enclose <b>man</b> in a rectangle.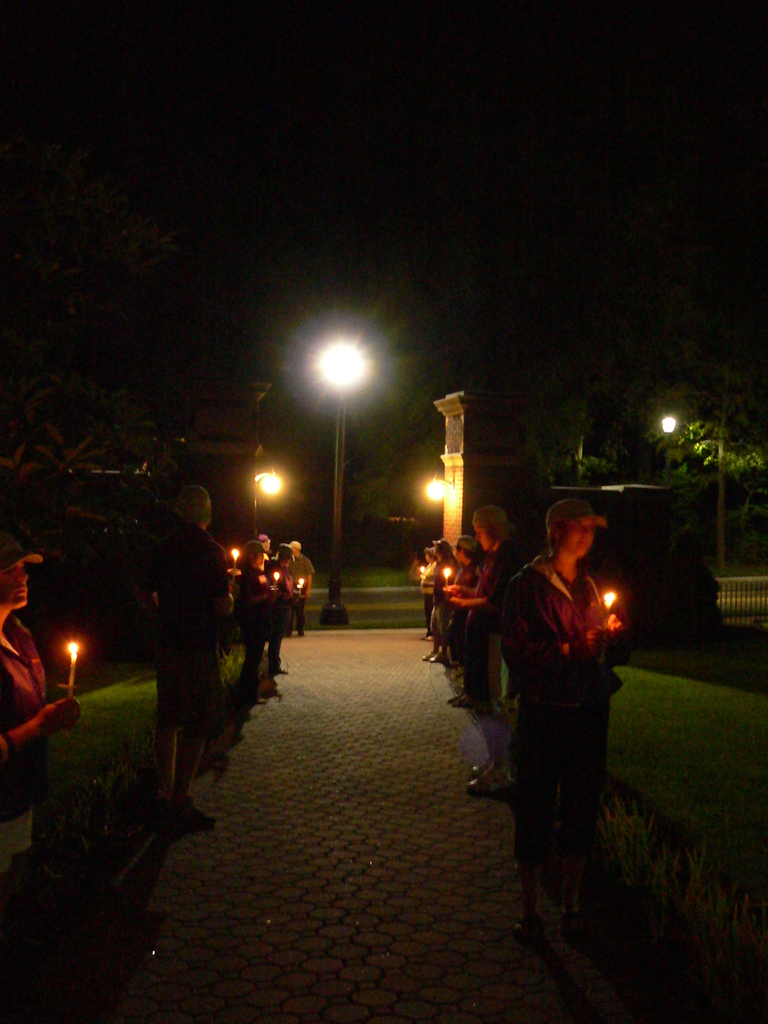
287, 540, 314, 634.
